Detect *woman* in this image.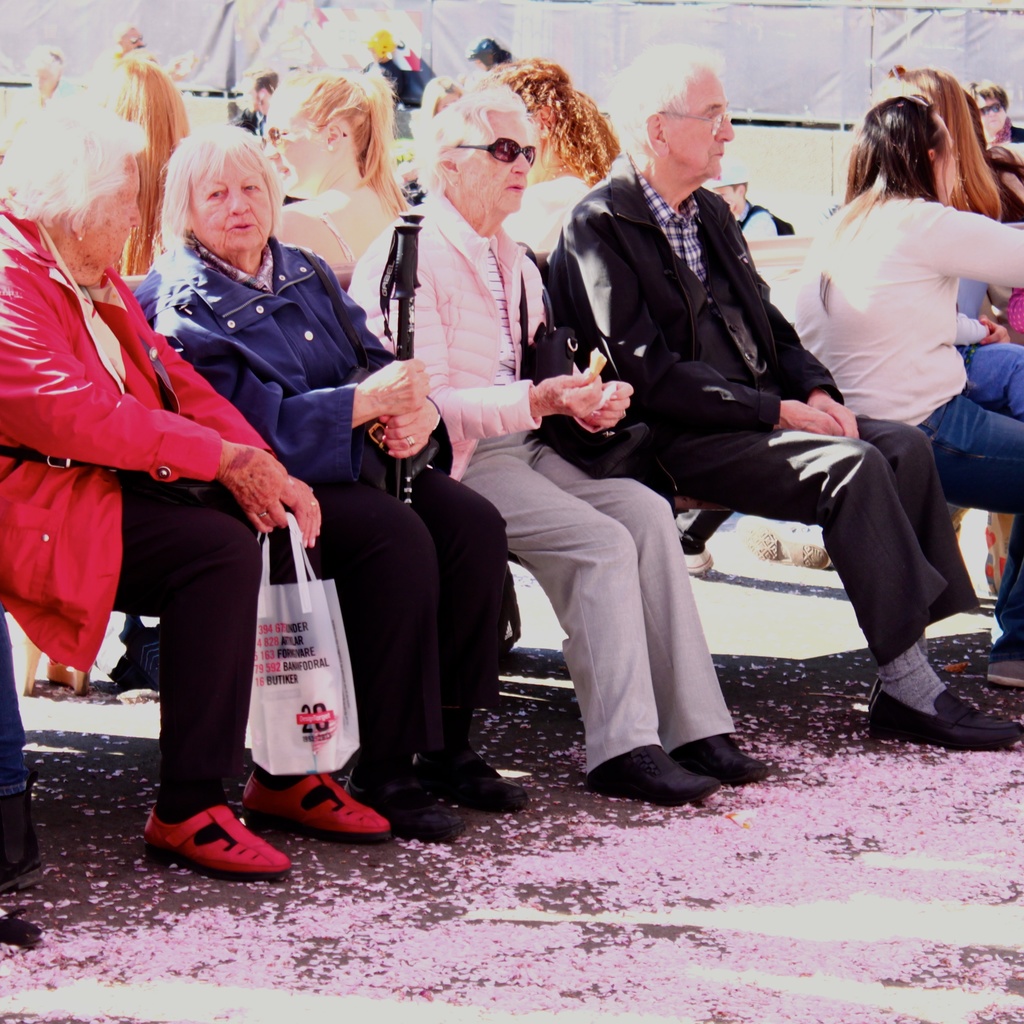
Detection: BBox(0, 92, 391, 876).
